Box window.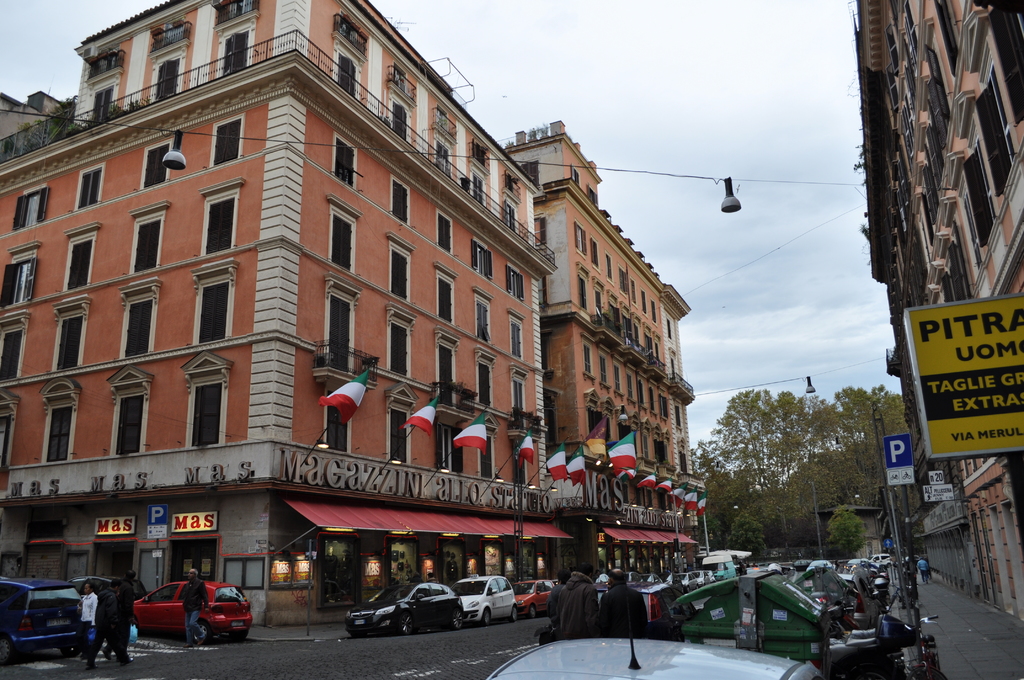
{"x1": 586, "y1": 390, "x2": 601, "y2": 433}.
